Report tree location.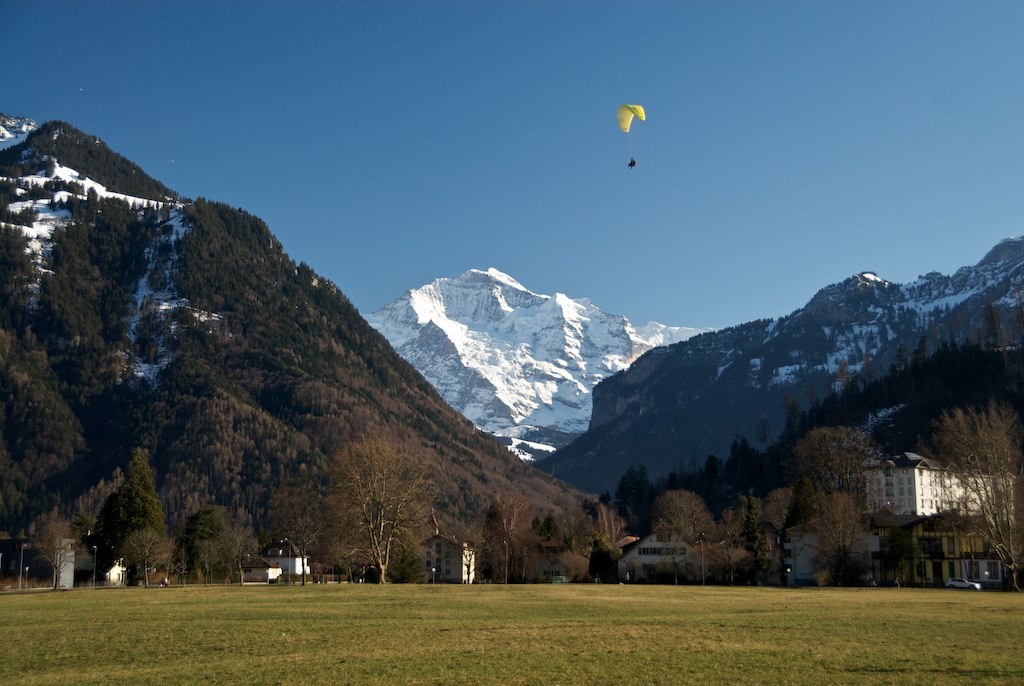
Report: 617/473/716/581.
